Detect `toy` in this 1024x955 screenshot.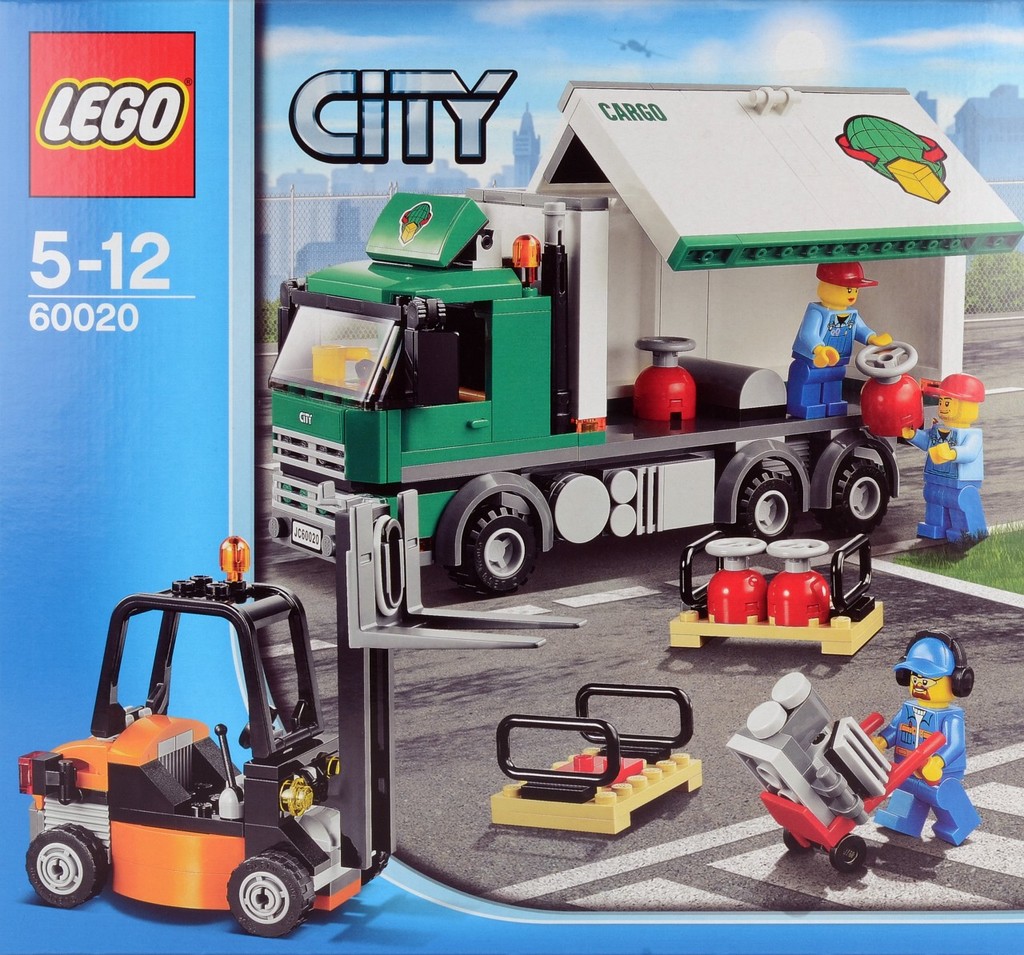
Detection: pyautogui.locateOnScreen(914, 372, 983, 541).
